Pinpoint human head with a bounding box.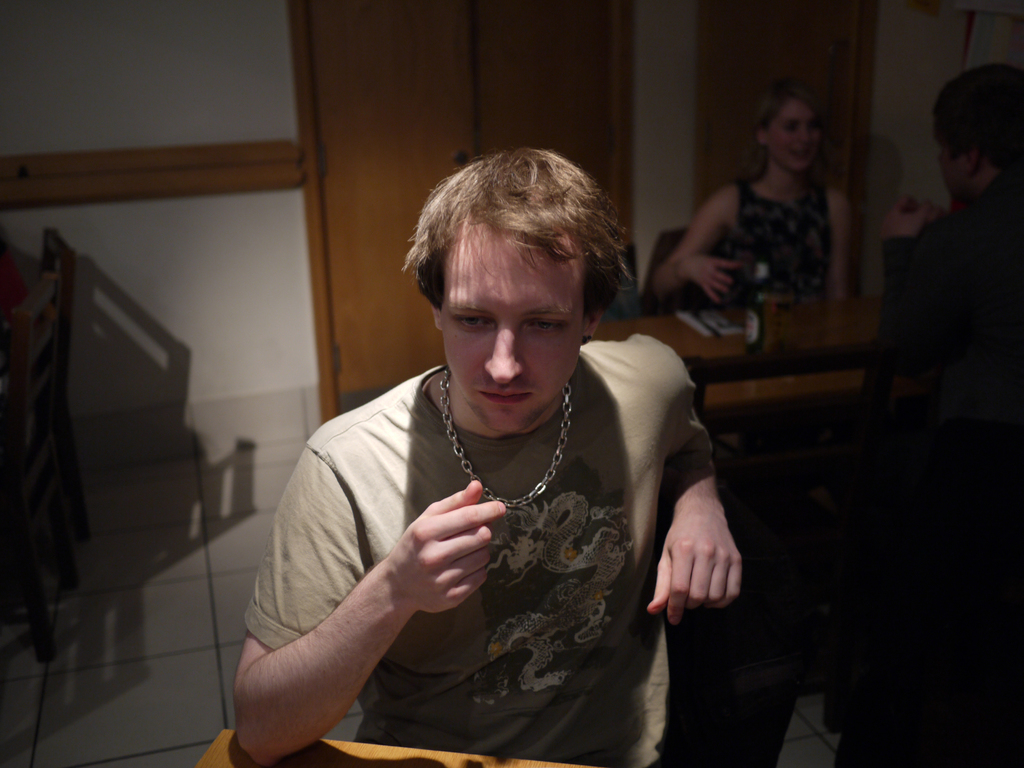
<box>931,65,1023,202</box>.
